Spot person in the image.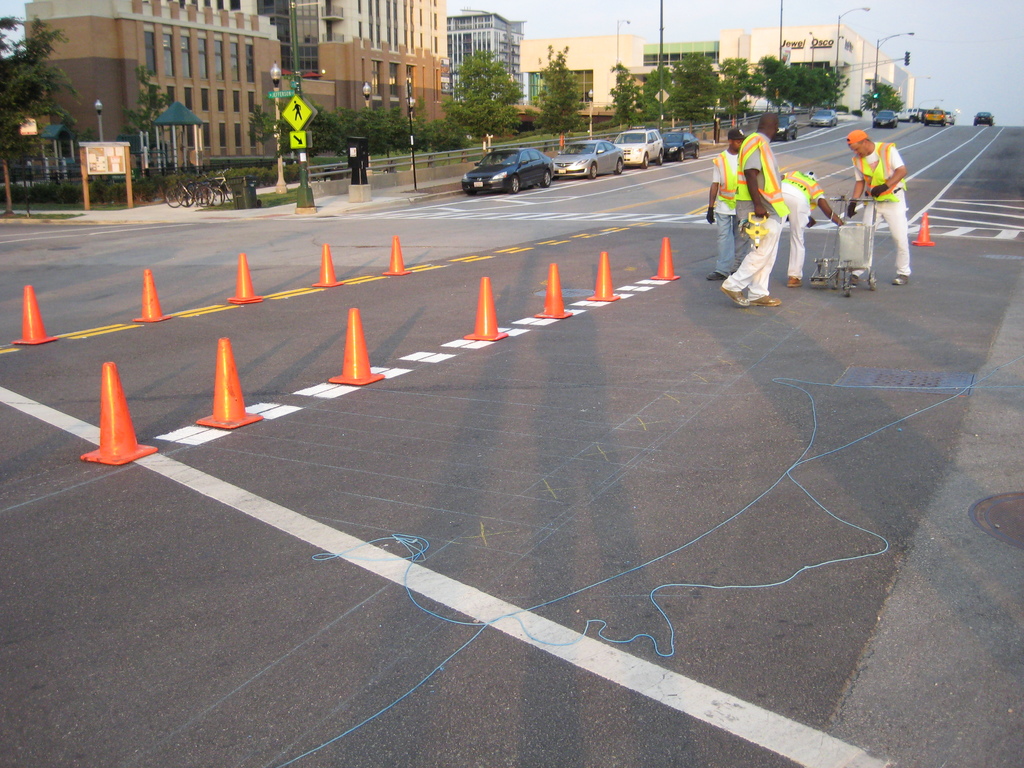
person found at <box>776,168,845,285</box>.
